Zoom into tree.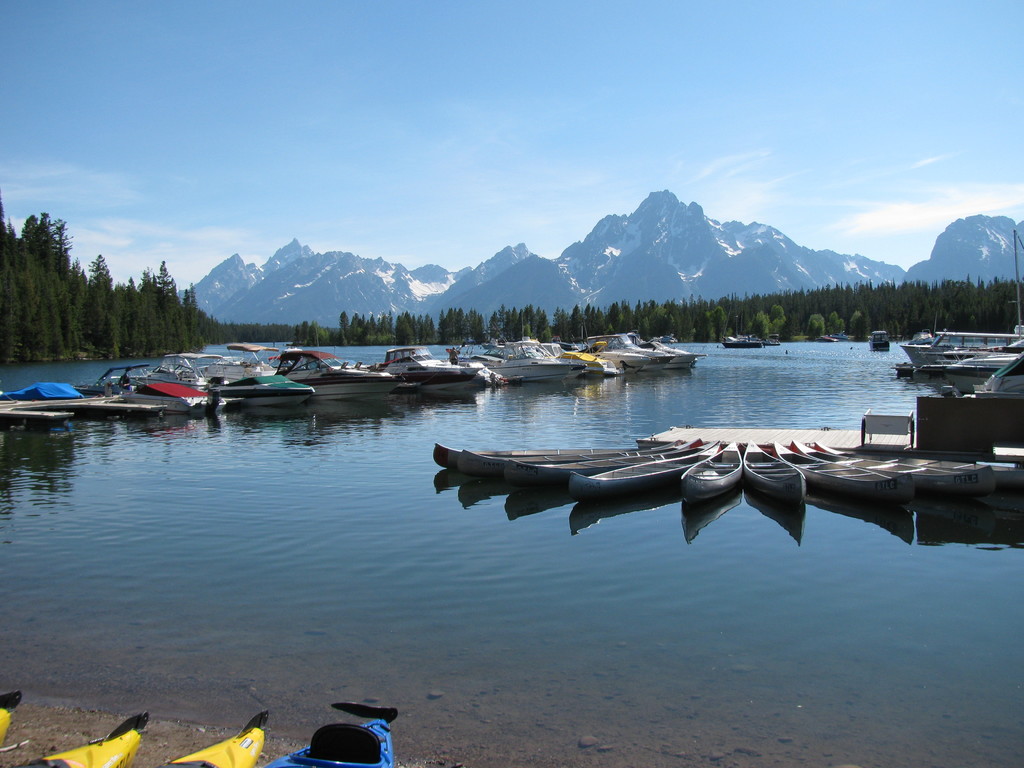
Zoom target: select_region(806, 312, 828, 342).
